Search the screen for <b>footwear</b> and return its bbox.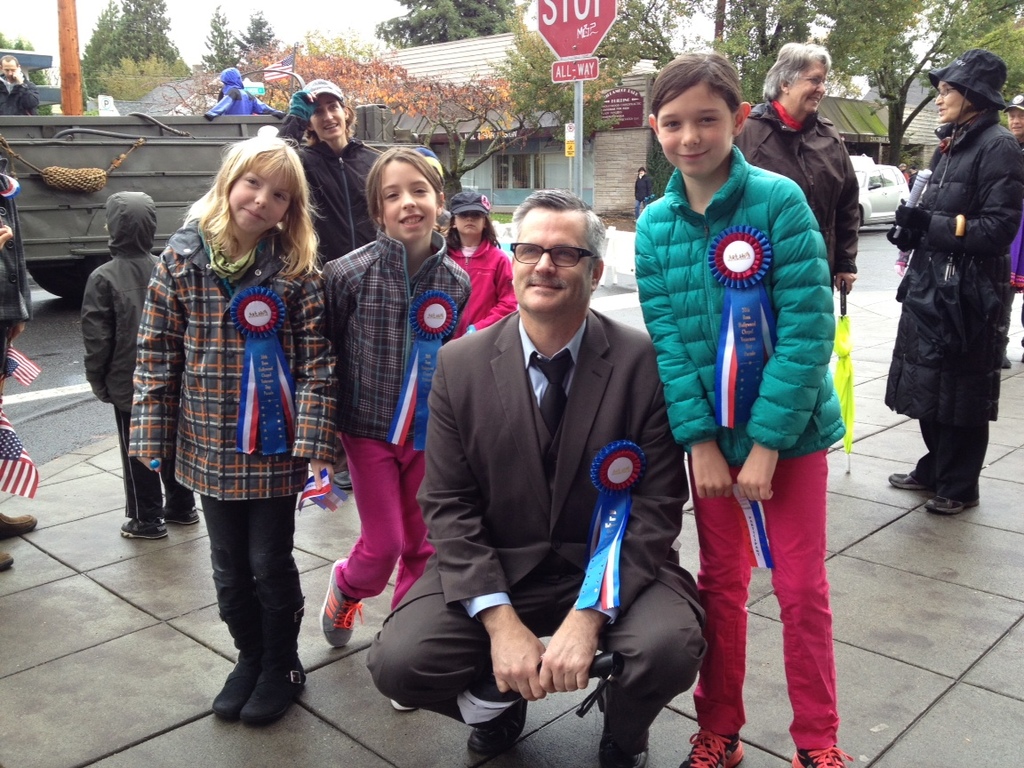
Found: bbox=(465, 692, 528, 752).
